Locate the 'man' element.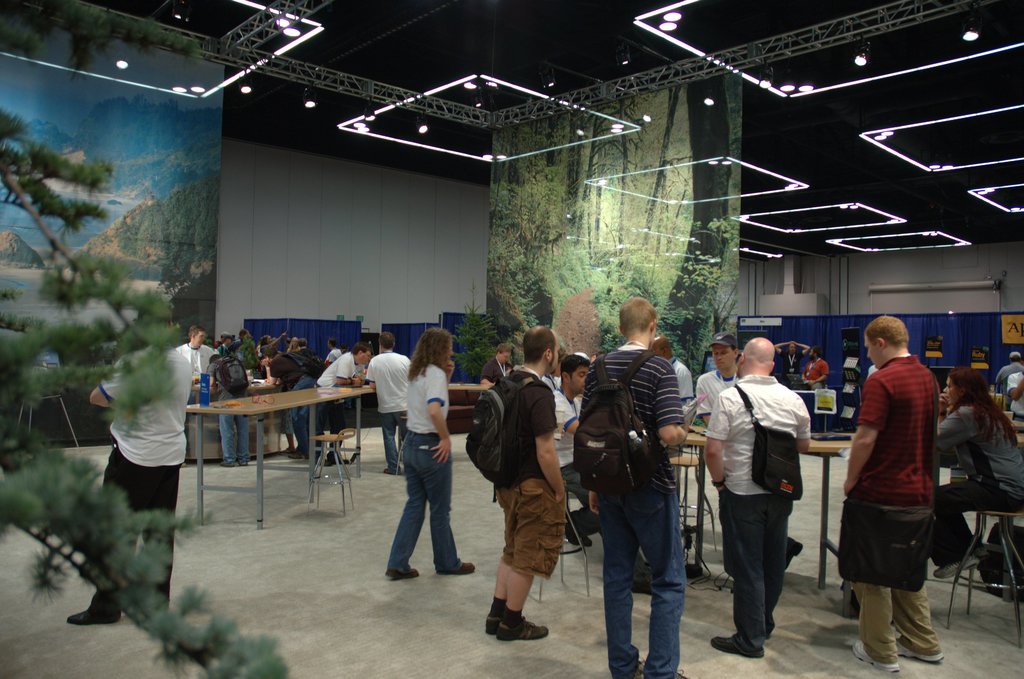
Element bbox: (325, 336, 342, 361).
